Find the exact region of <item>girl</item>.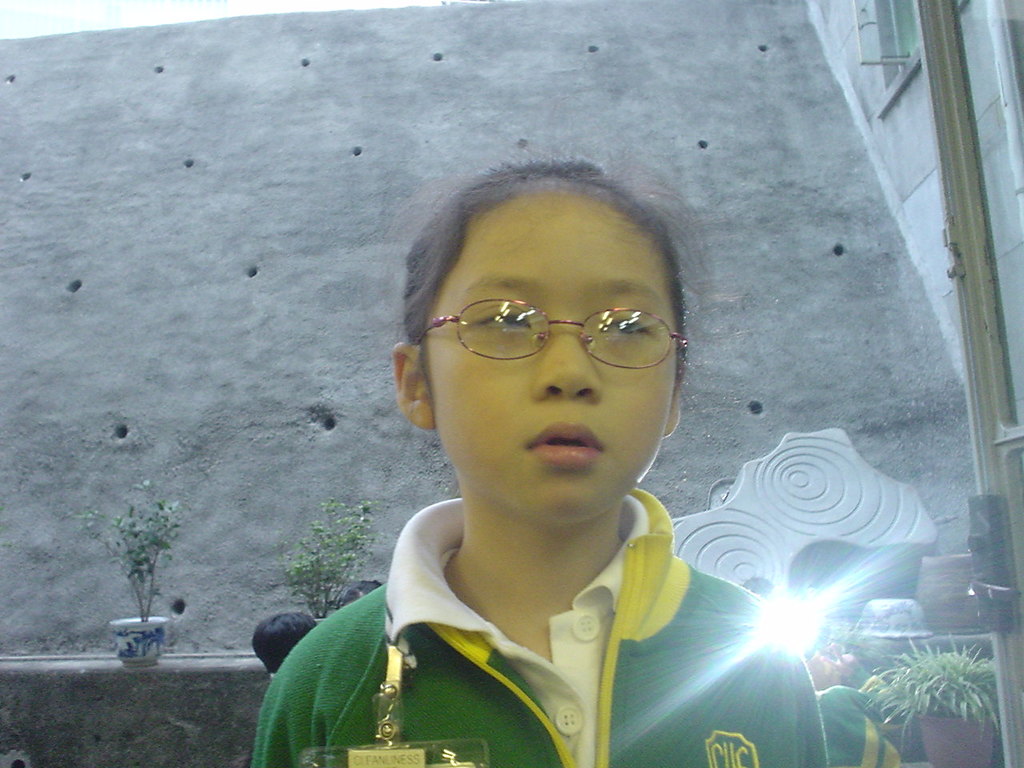
Exact region: [left=253, top=147, right=829, bottom=767].
